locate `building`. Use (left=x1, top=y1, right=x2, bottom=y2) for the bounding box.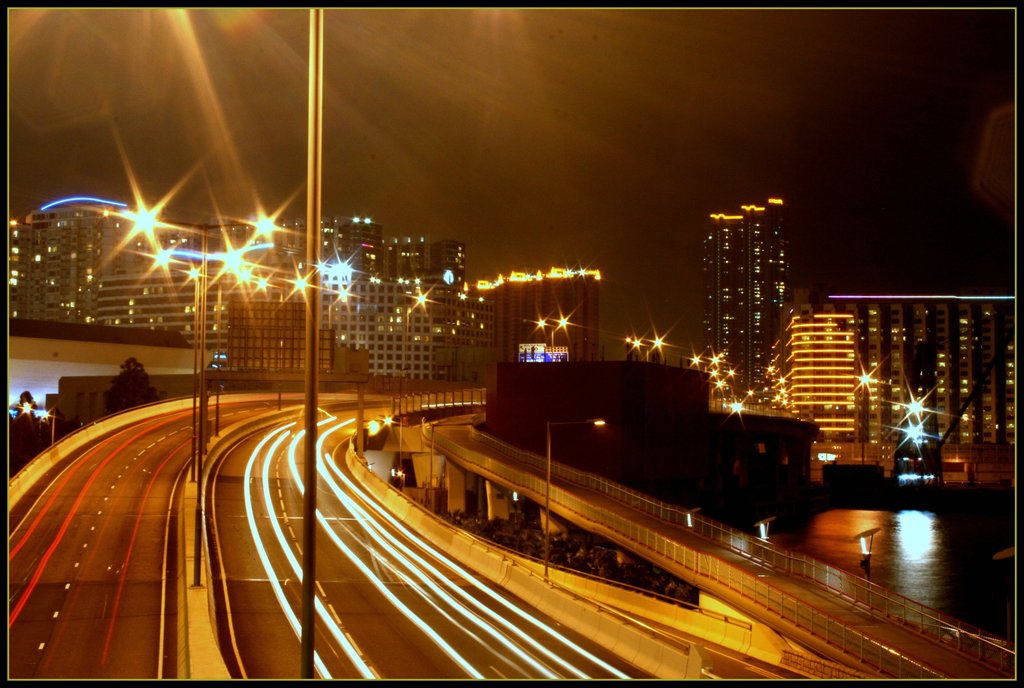
(left=465, top=262, right=601, bottom=371).
